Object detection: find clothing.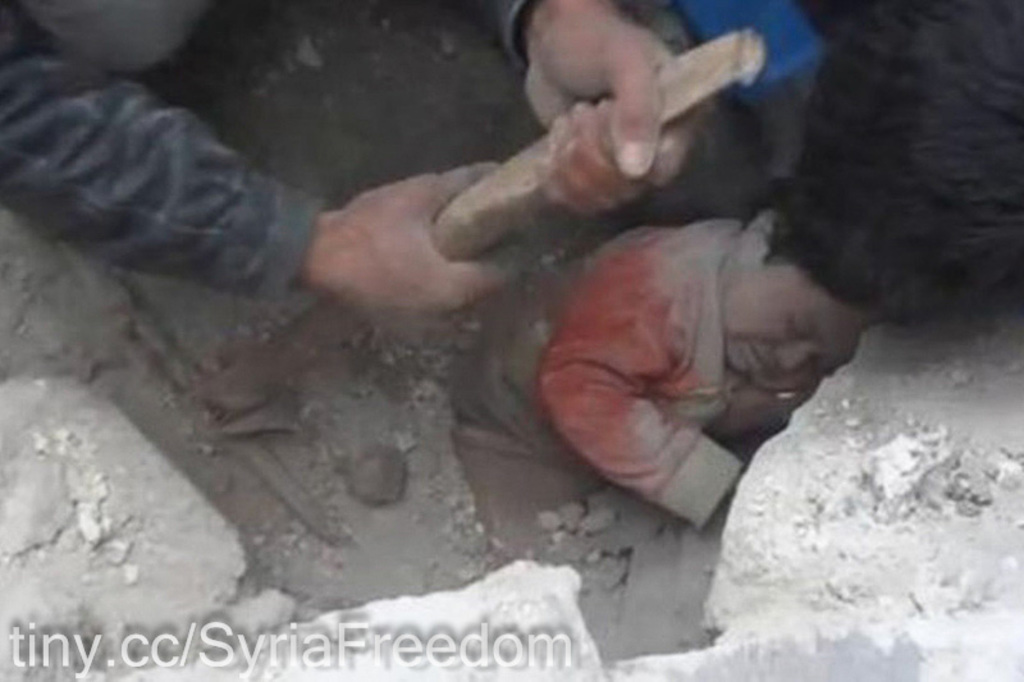
[left=0, top=0, right=328, bottom=299].
